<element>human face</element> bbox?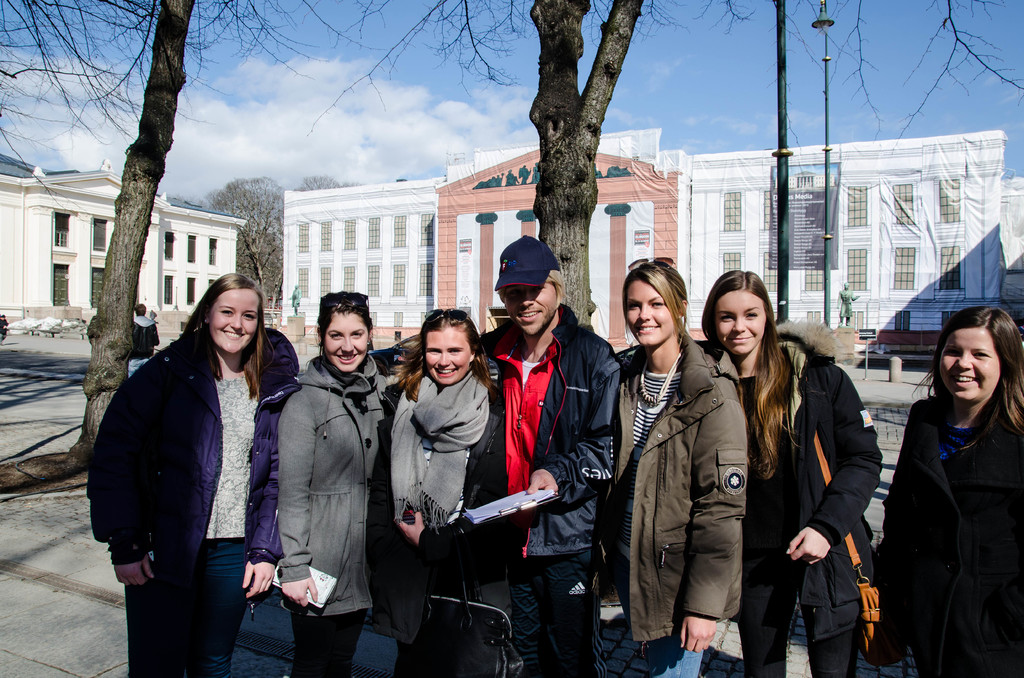
region(210, 286, 260, 353)
